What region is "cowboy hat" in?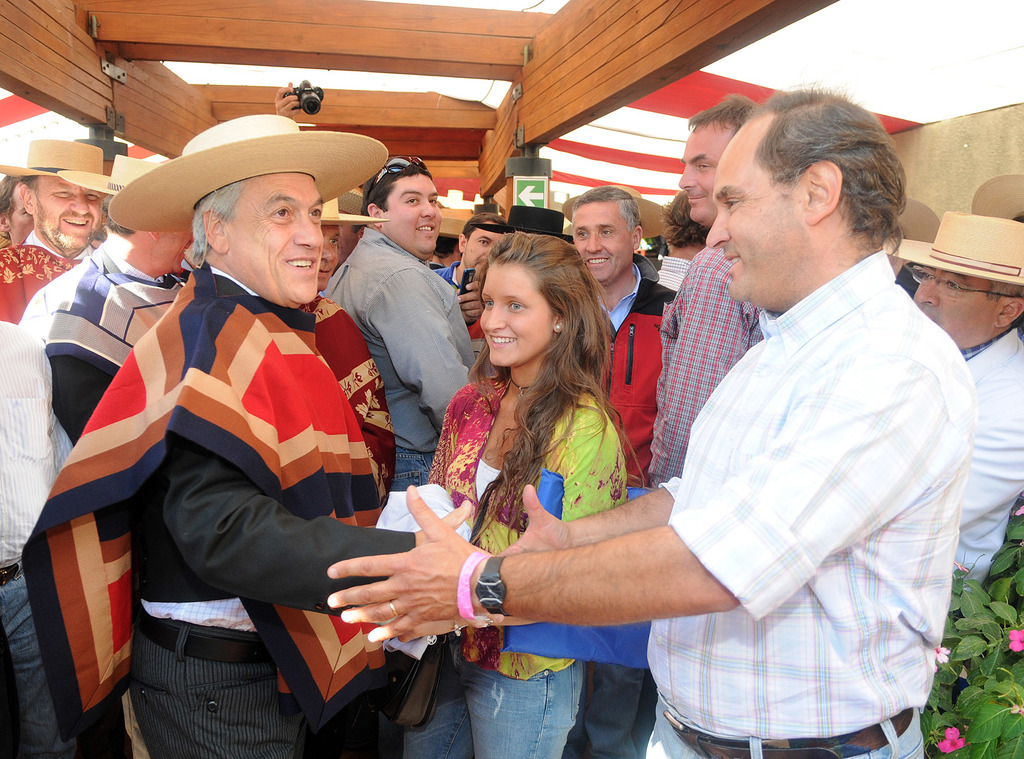
[92,117,394,240].
